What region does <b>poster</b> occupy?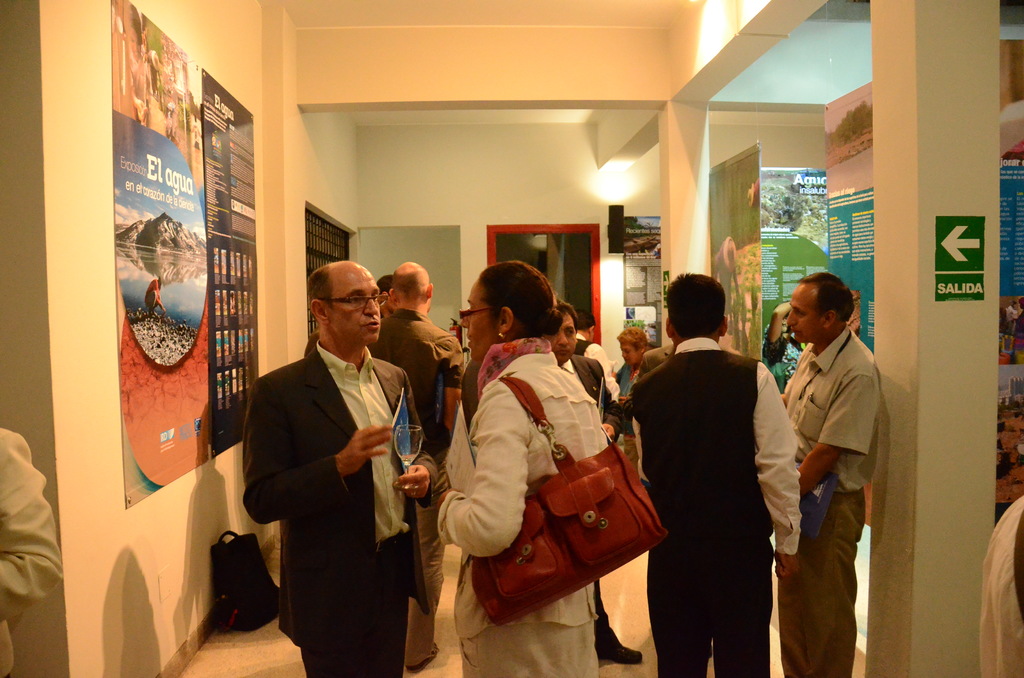
l=764, t=168, r=833, b=348.
